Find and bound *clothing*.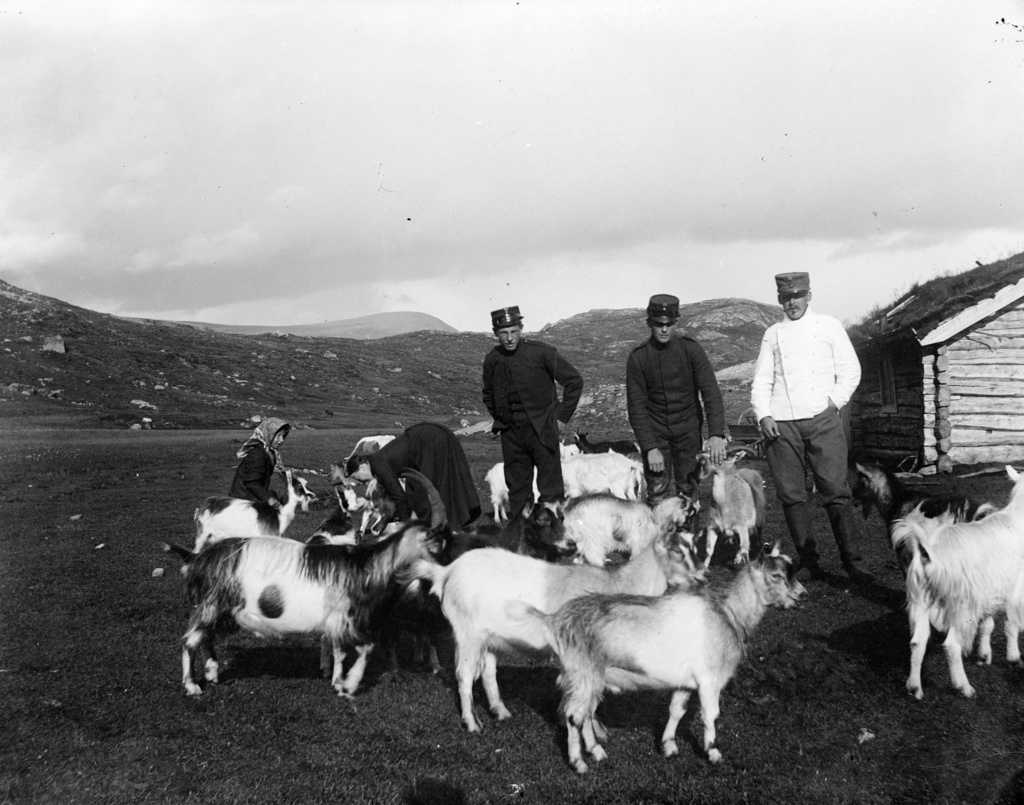
Bound: Rect(625, 327, 729, 552).
